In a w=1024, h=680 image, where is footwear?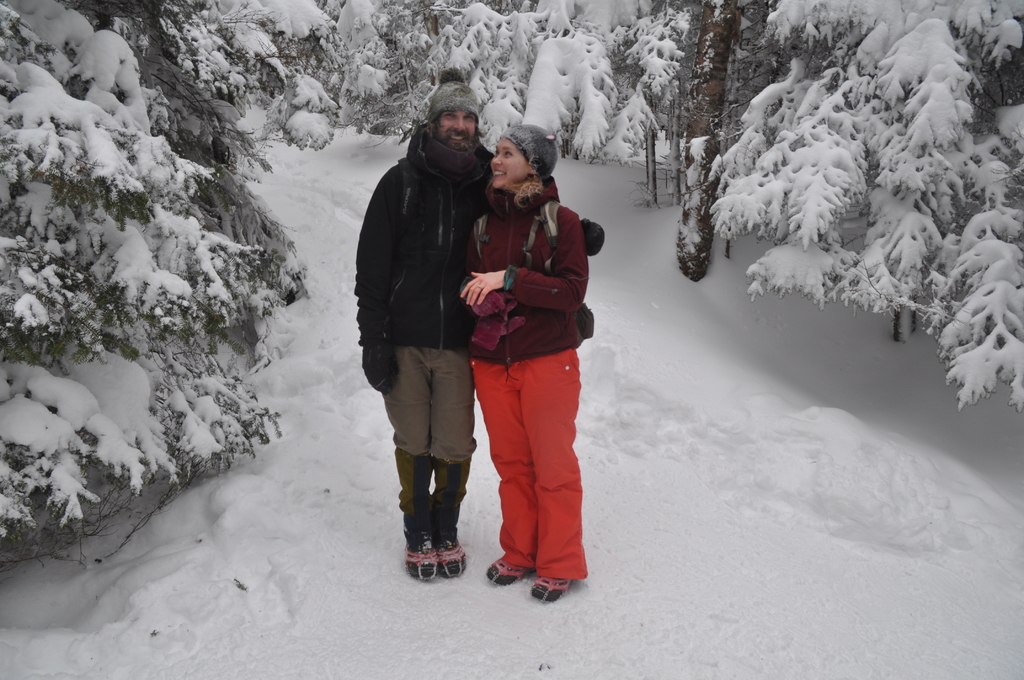
484, 560, 531, 591.
